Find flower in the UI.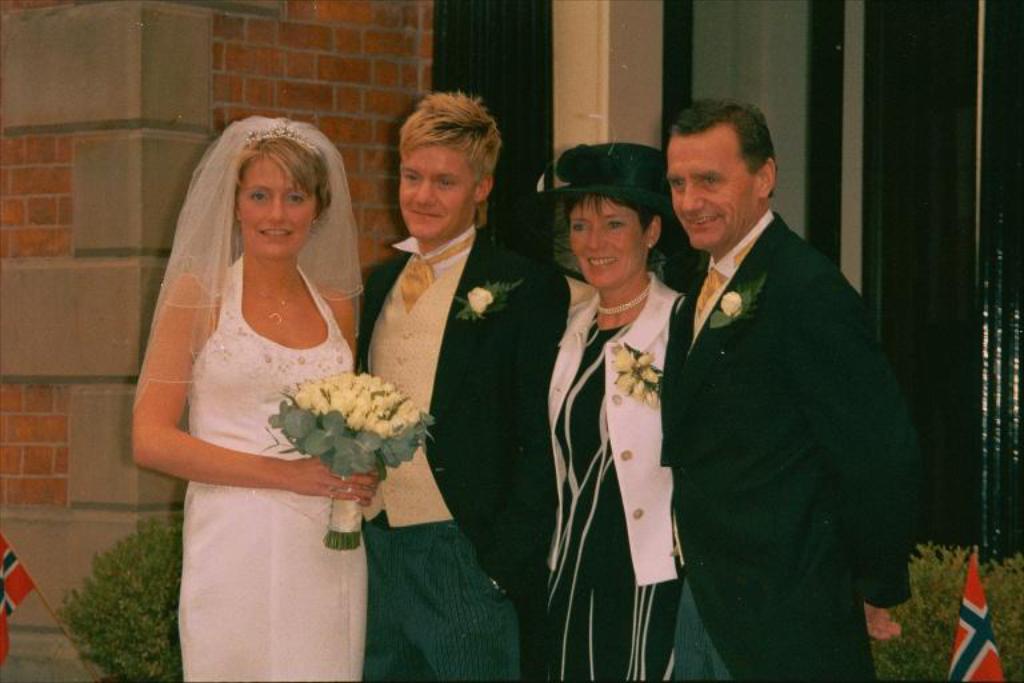
UI element at left=719, top=291, right=743, bottom=317.
